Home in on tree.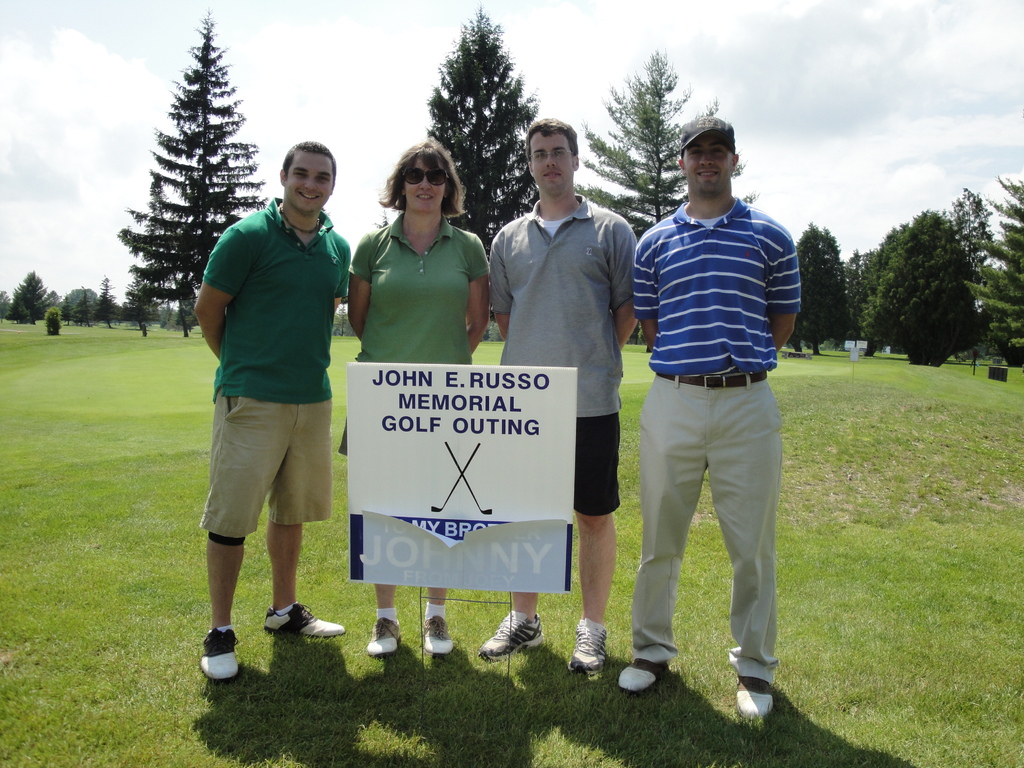
Homed in at (0,262,65,339).
